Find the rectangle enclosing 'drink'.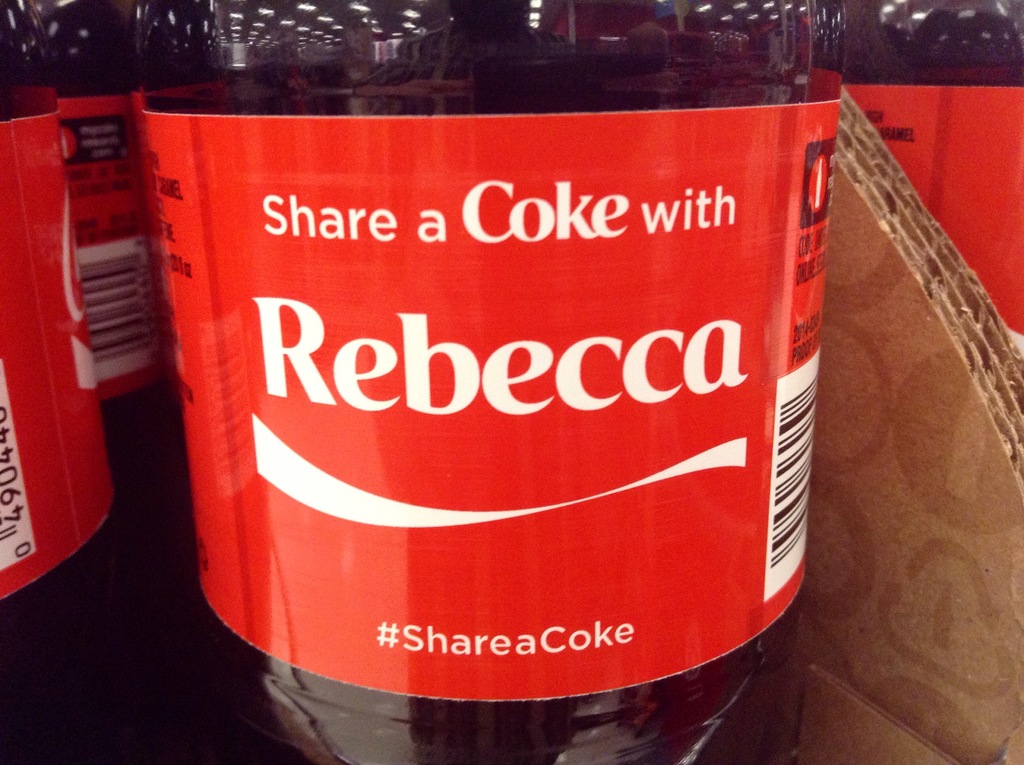
[0, 0, 172, 764].
